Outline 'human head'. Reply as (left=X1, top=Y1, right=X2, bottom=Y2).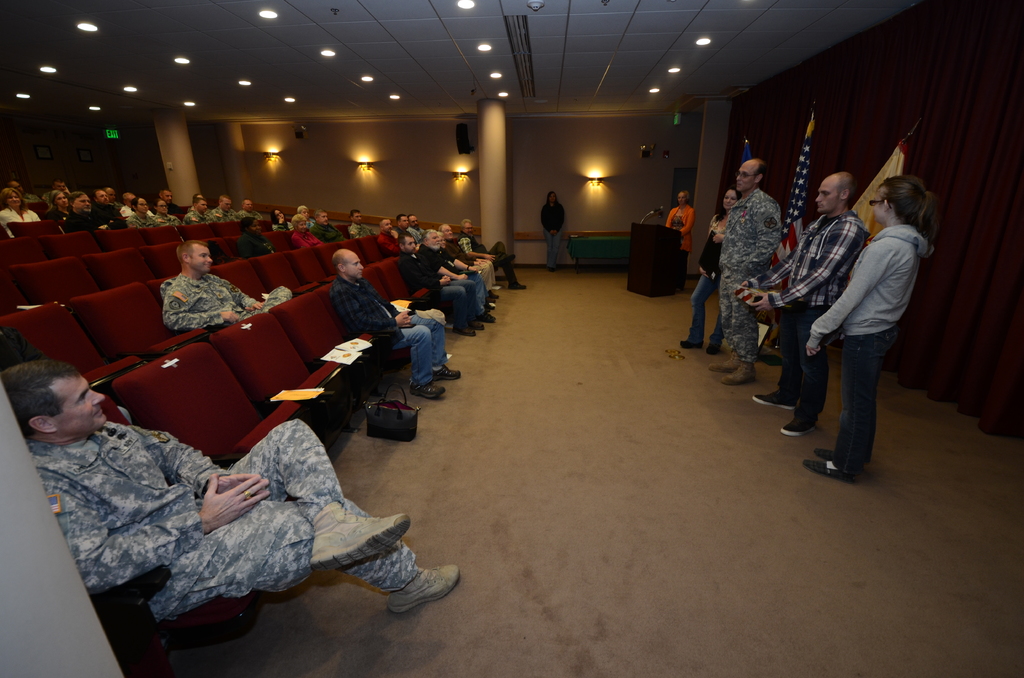
(left=131, top=197, right=149, bottom=214).
